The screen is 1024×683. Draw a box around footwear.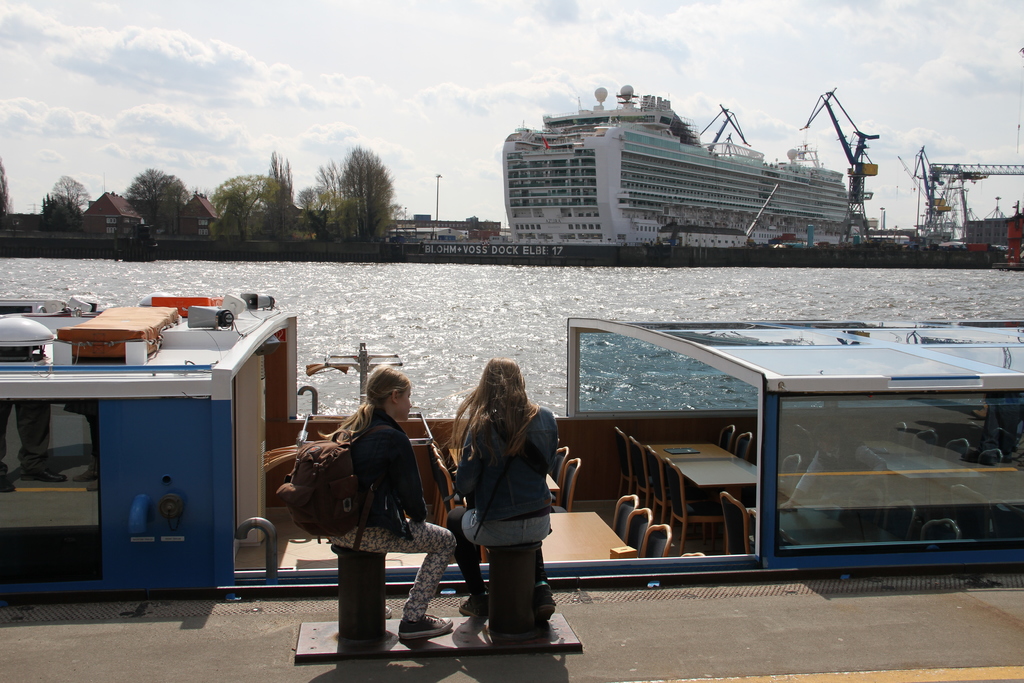
Rect(540, 576, 552, 609).
